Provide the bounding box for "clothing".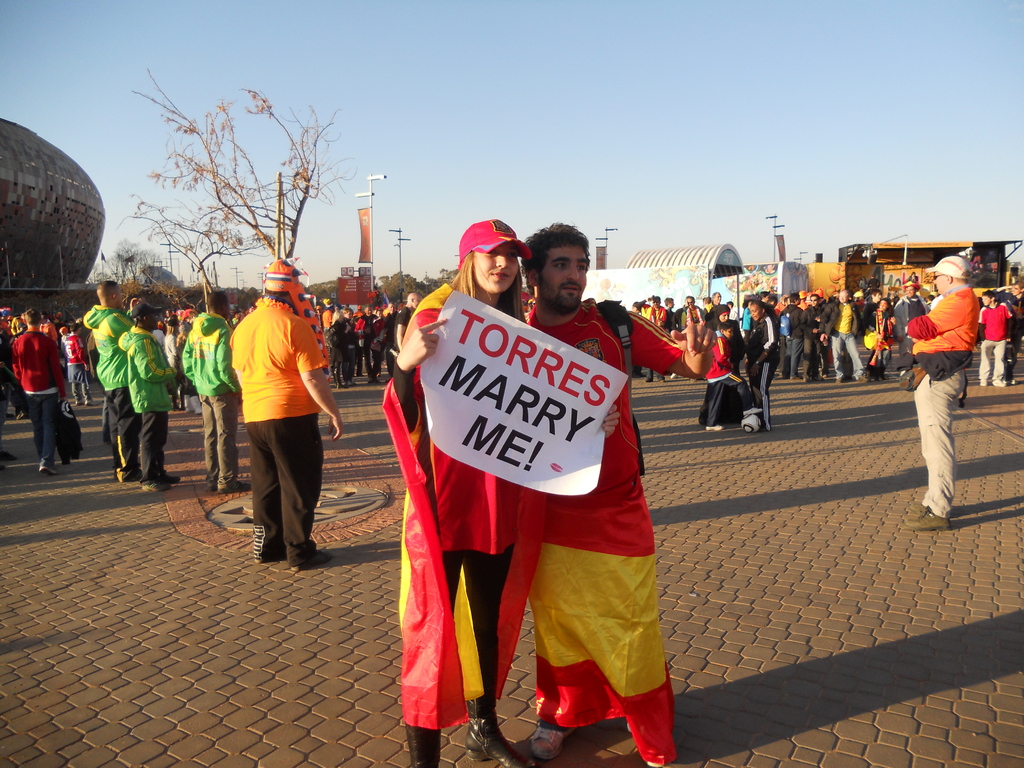
760:300:776:317.
